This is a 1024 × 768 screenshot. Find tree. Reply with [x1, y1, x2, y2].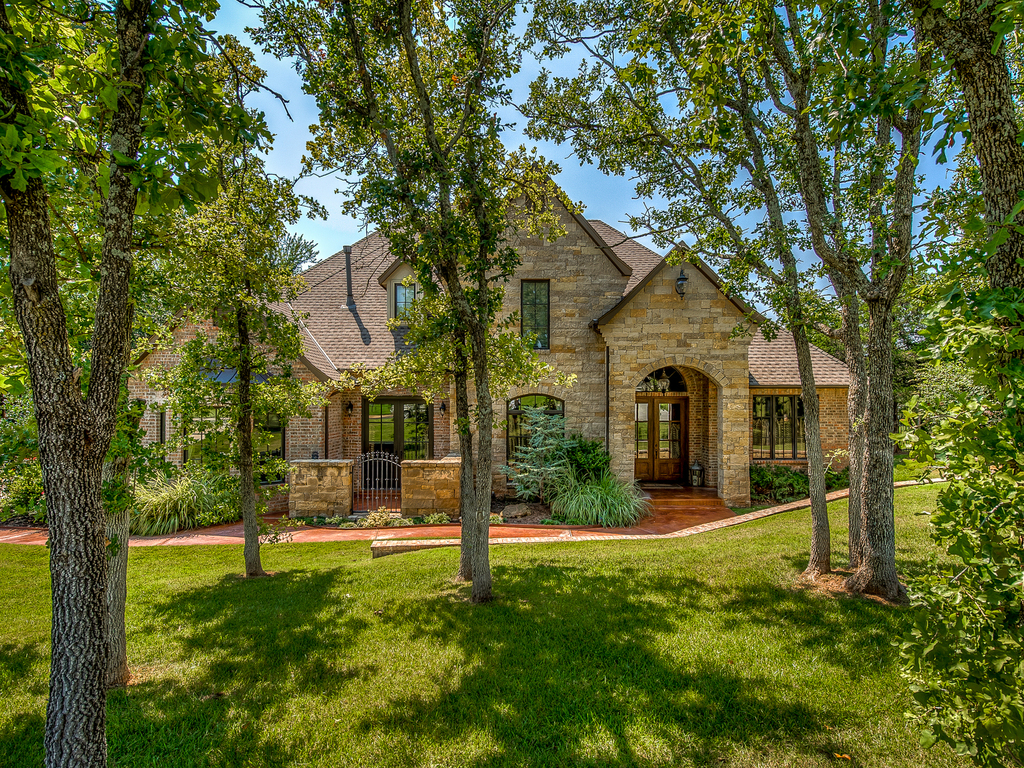
[0, 0, 300, 767].
